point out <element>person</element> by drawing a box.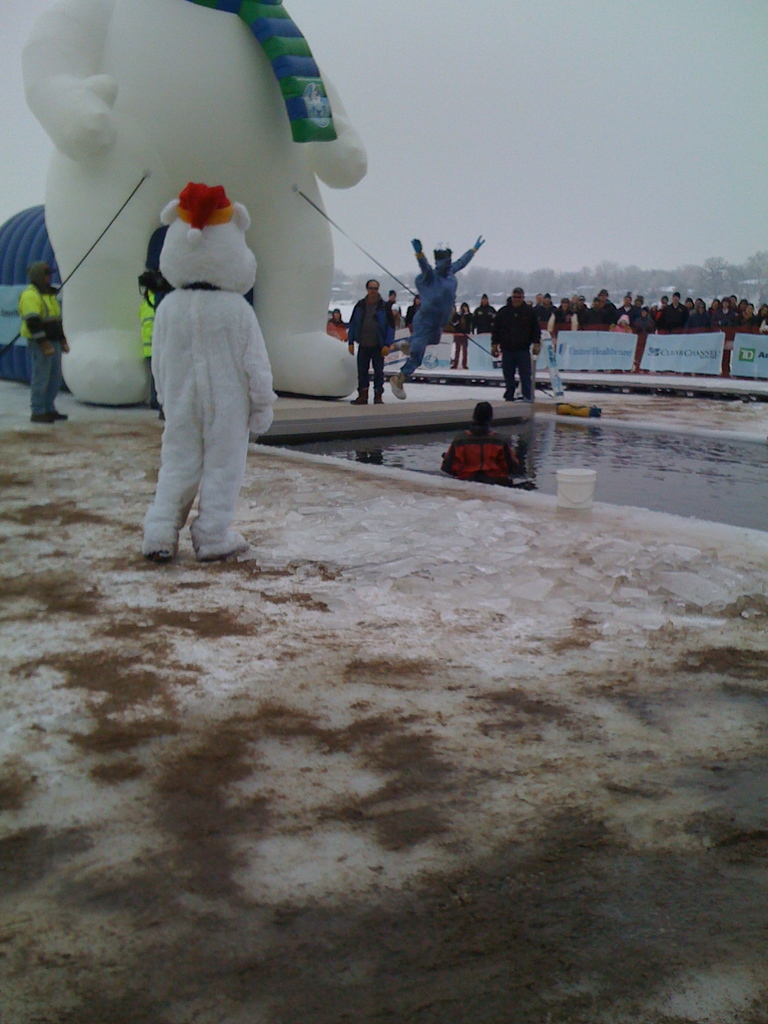
locate(7, 255, 77, 424).
